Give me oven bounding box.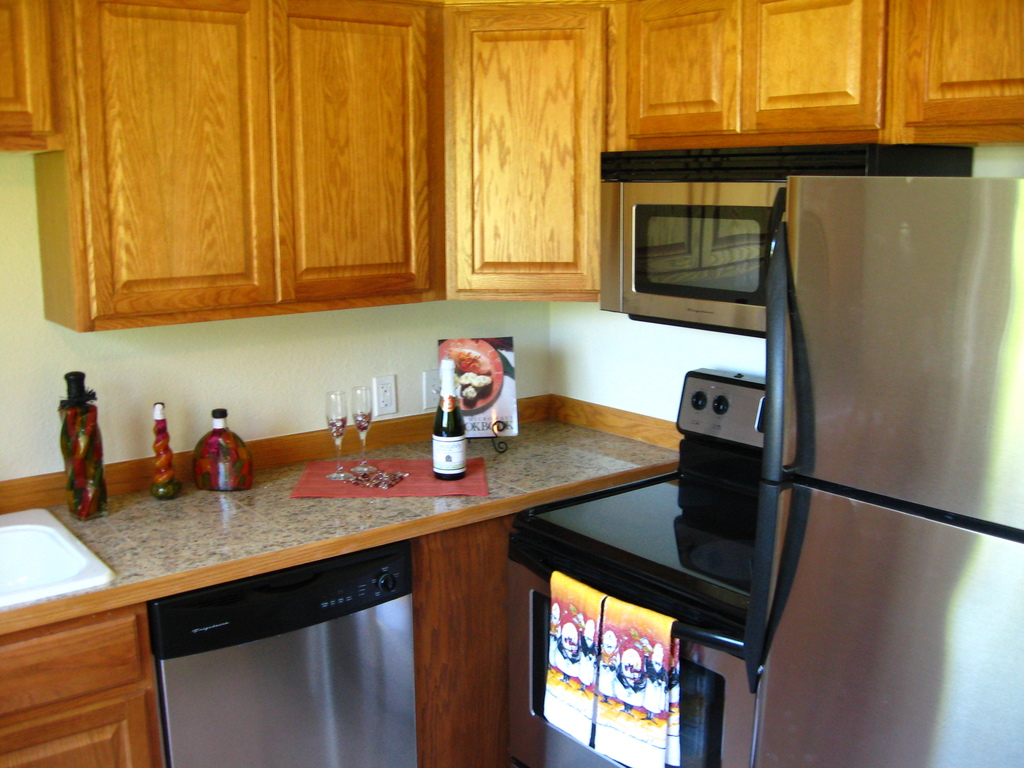
box(600, 177, 785, 338).
